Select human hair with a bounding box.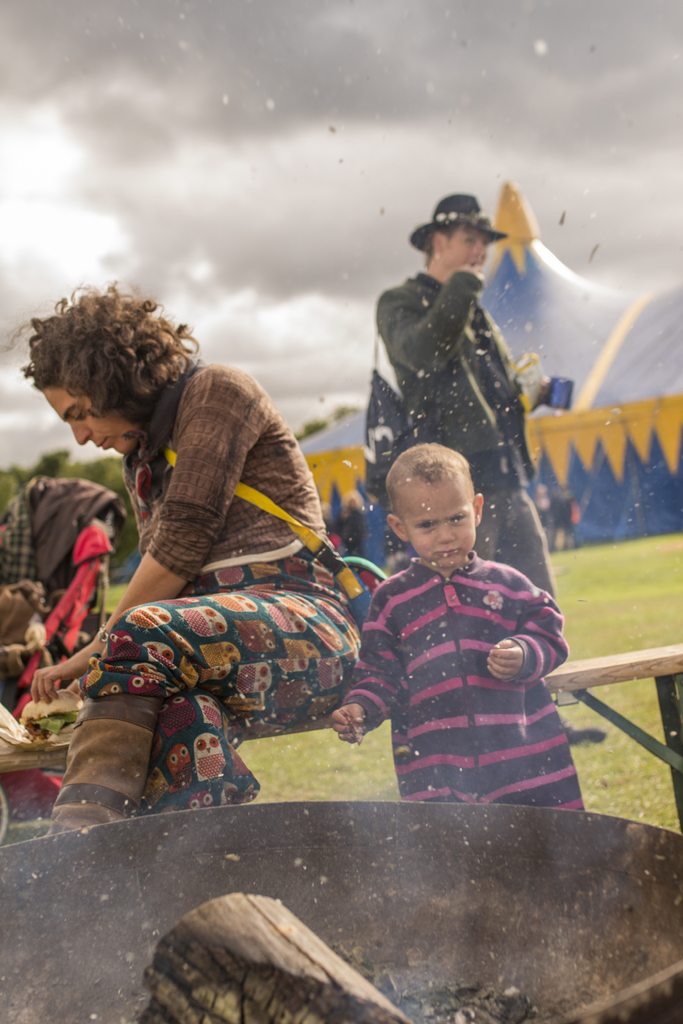
425/223/458/265.
